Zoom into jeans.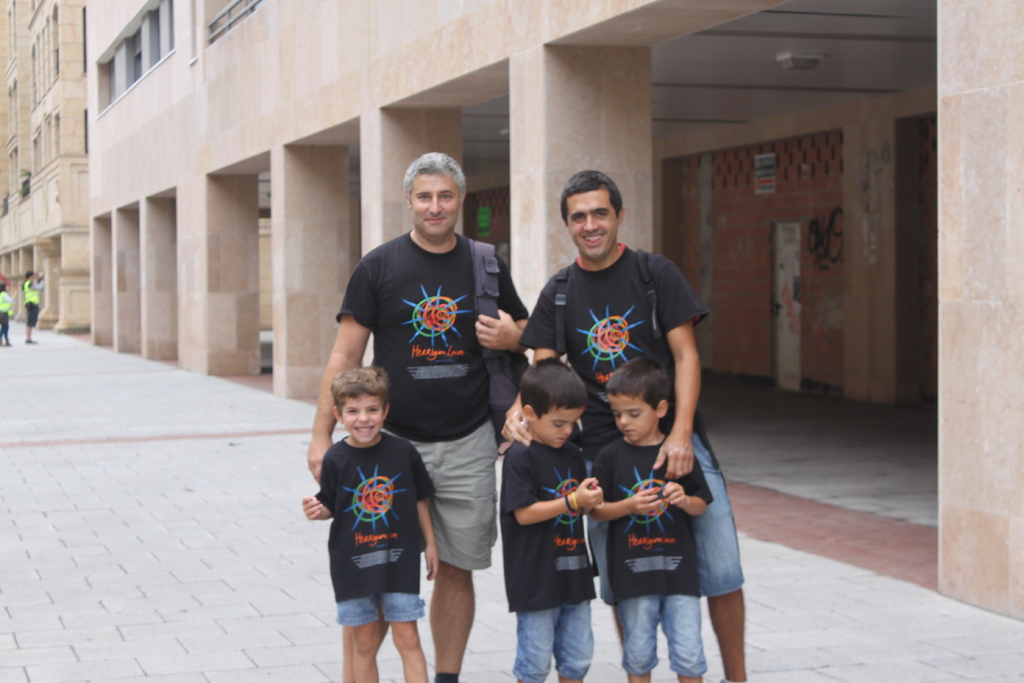
Zoom target: BBox(517, 603, 591, 682).
